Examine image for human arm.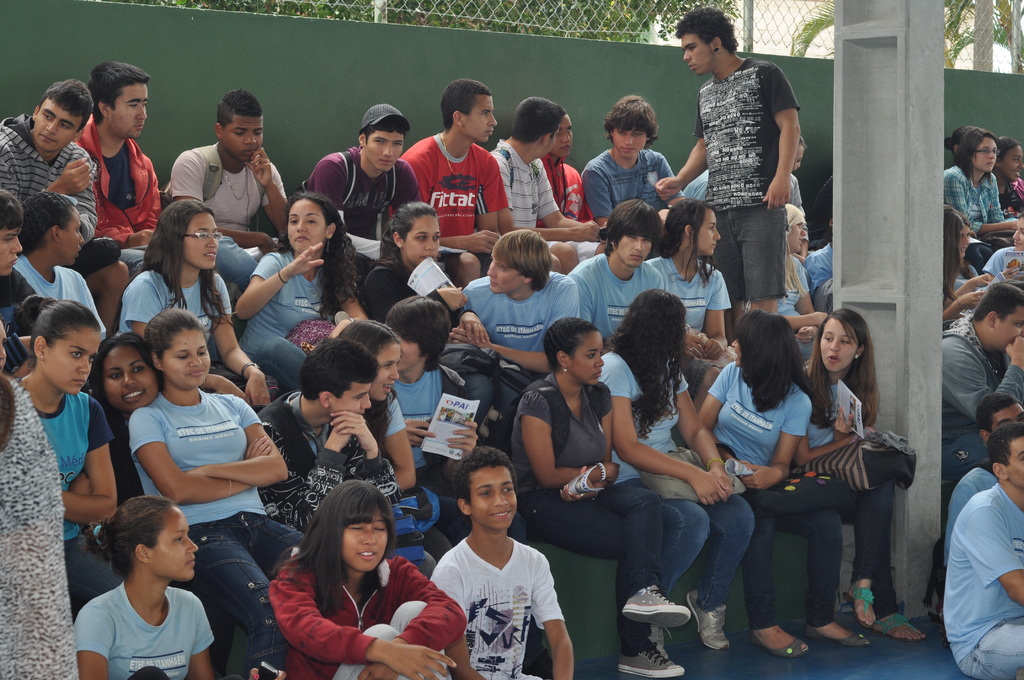
Examination result: {"x1": 941, "y1": 289, "x2": 984, "y2": 326}.
